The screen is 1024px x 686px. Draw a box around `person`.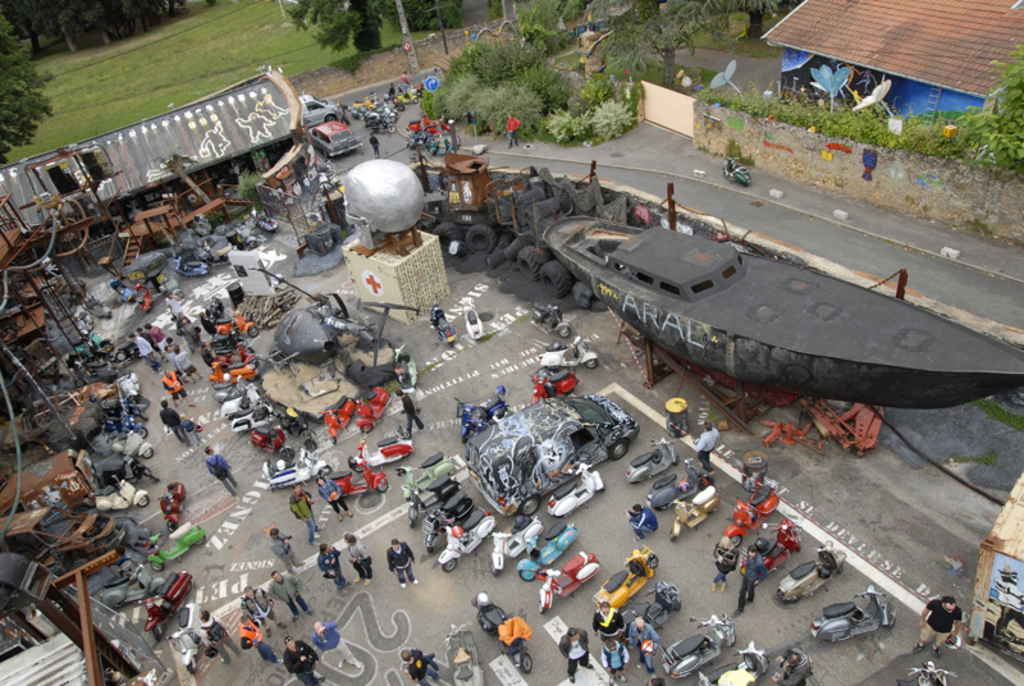
{"x1": 238, "y1": 582, "x2": 287, "y2": 637}.
